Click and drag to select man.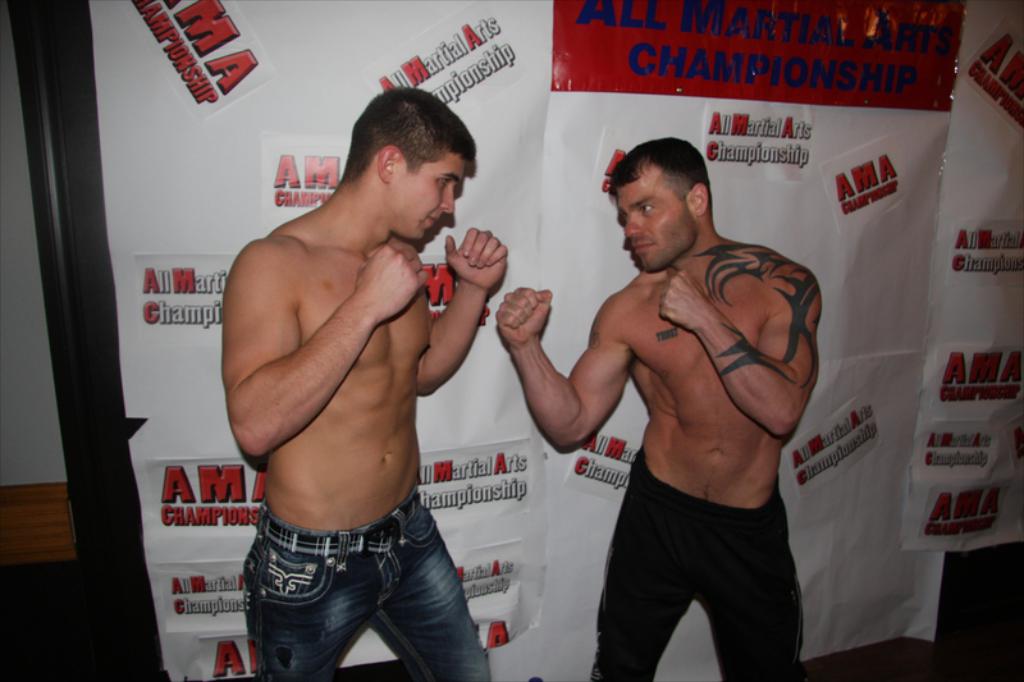
Selection: l=492, t=136, r=823, b=681.
